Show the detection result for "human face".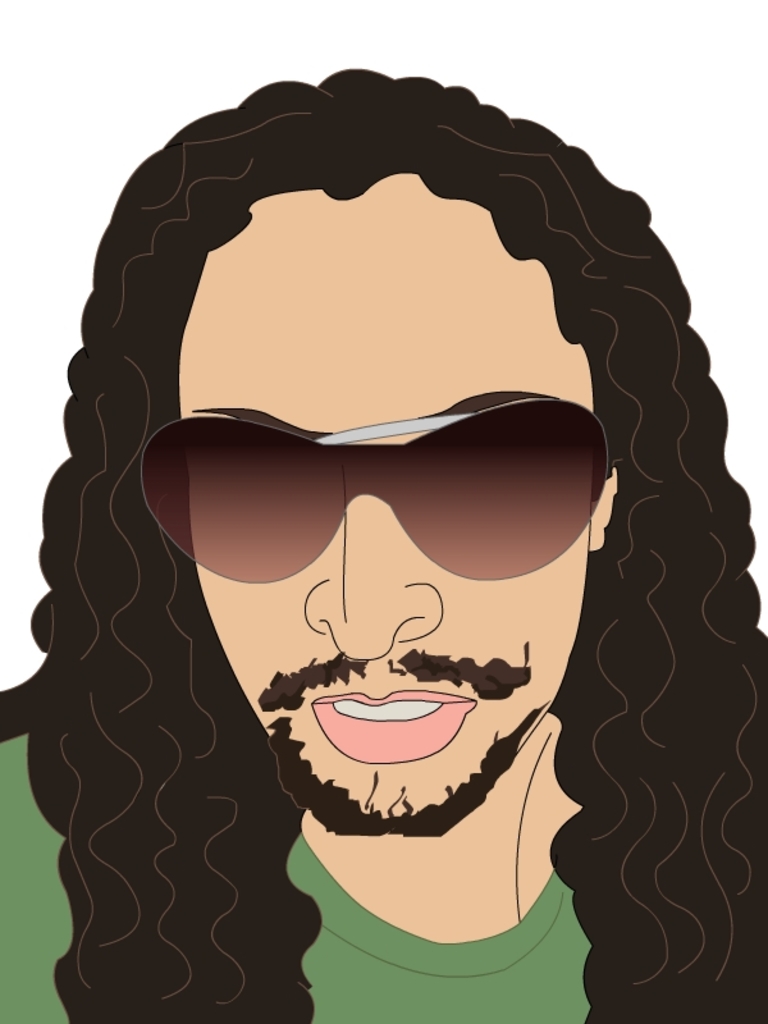
select_region(179, 174, 584, 822).
